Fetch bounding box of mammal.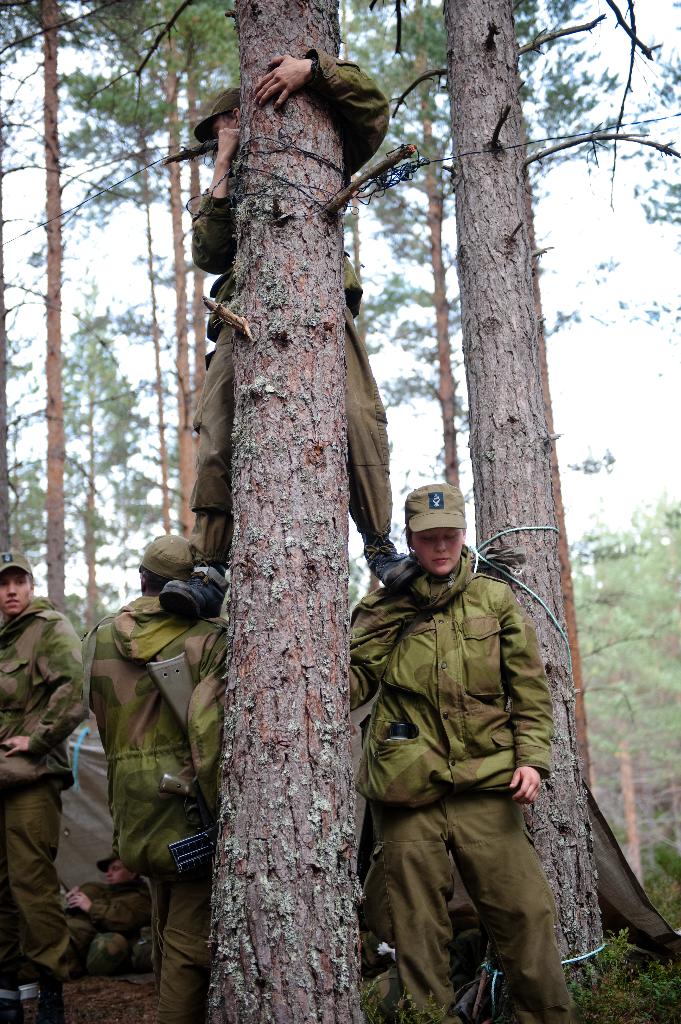
Bbox: bbox=(155, 50, 409, 617).
